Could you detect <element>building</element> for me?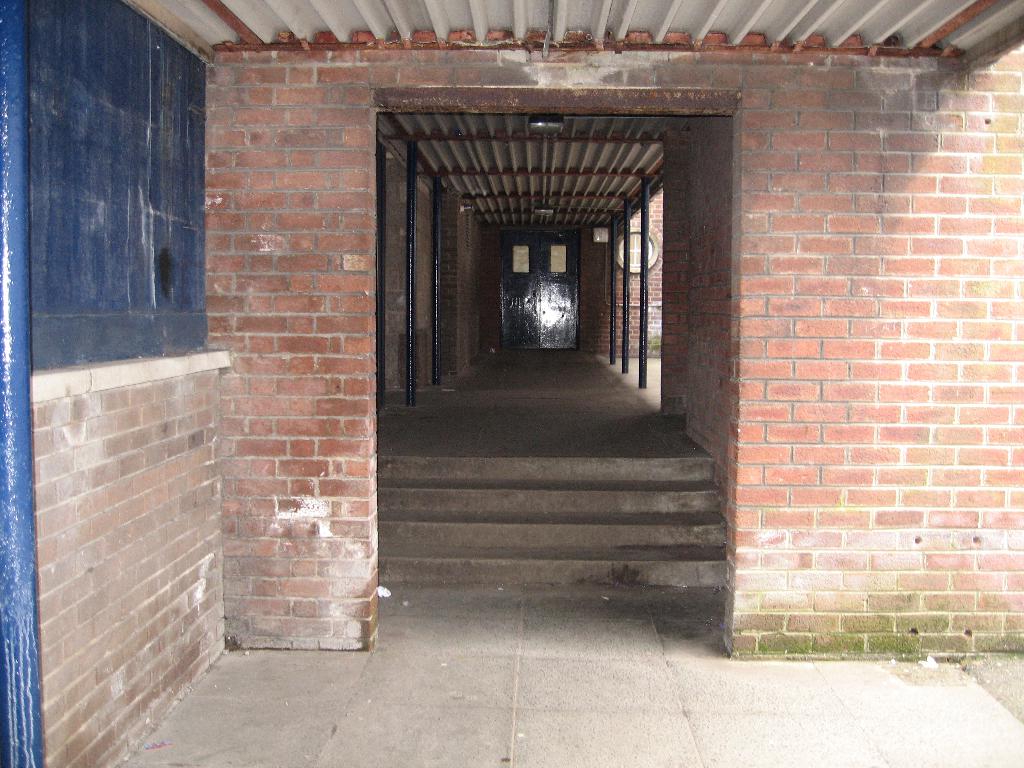
Detection result: box=[0, 0, 1023, 767].
